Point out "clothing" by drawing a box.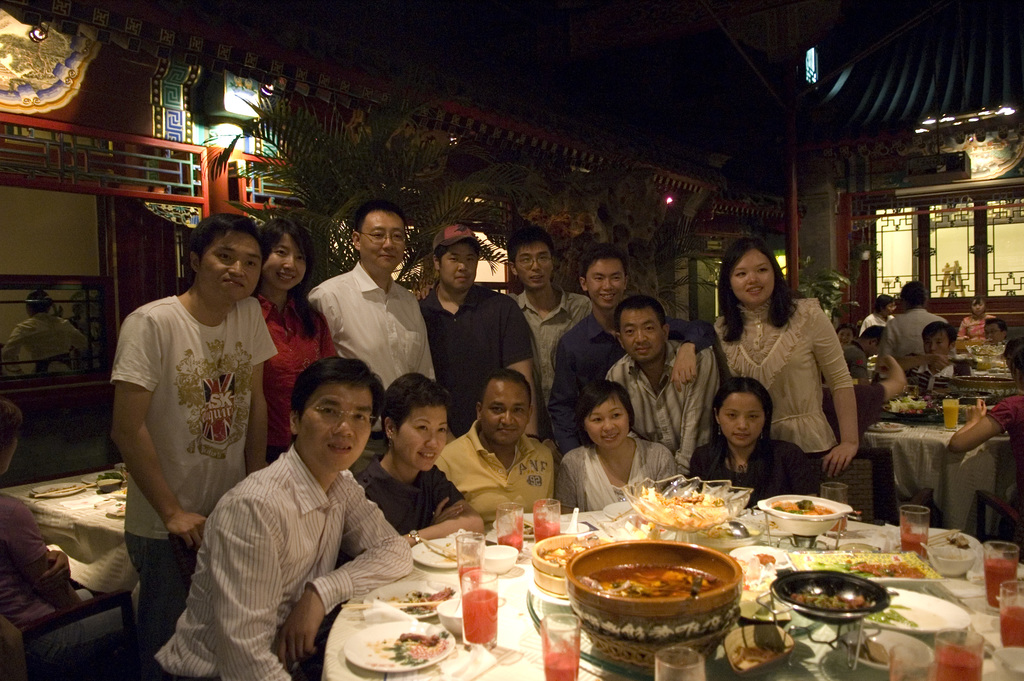
detection(314, 260, 440, 477).
